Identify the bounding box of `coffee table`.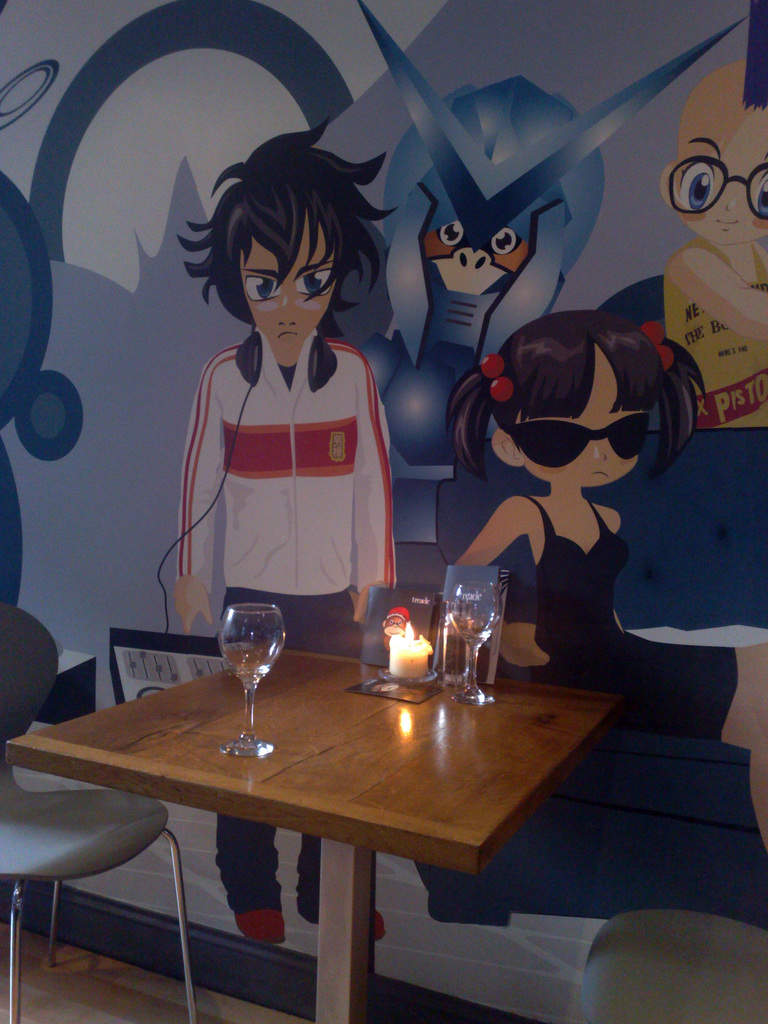
left=46, top=612, right=596, bottom=1023.
